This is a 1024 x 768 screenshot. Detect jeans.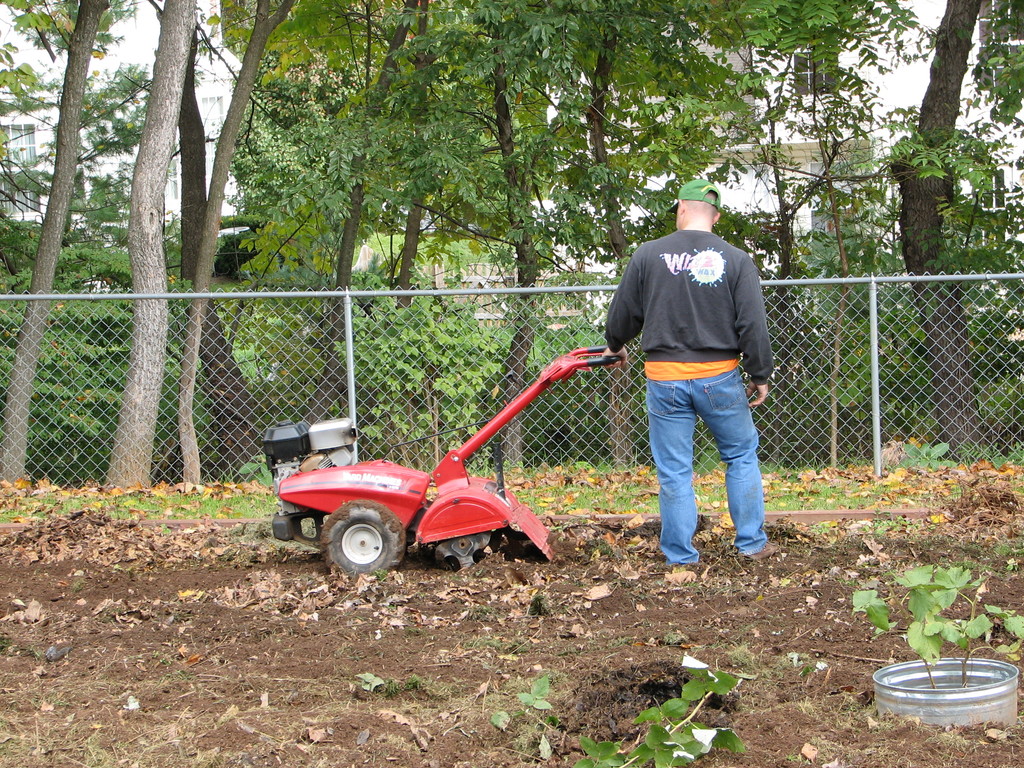
select_region(636, 369, 766, 572).
